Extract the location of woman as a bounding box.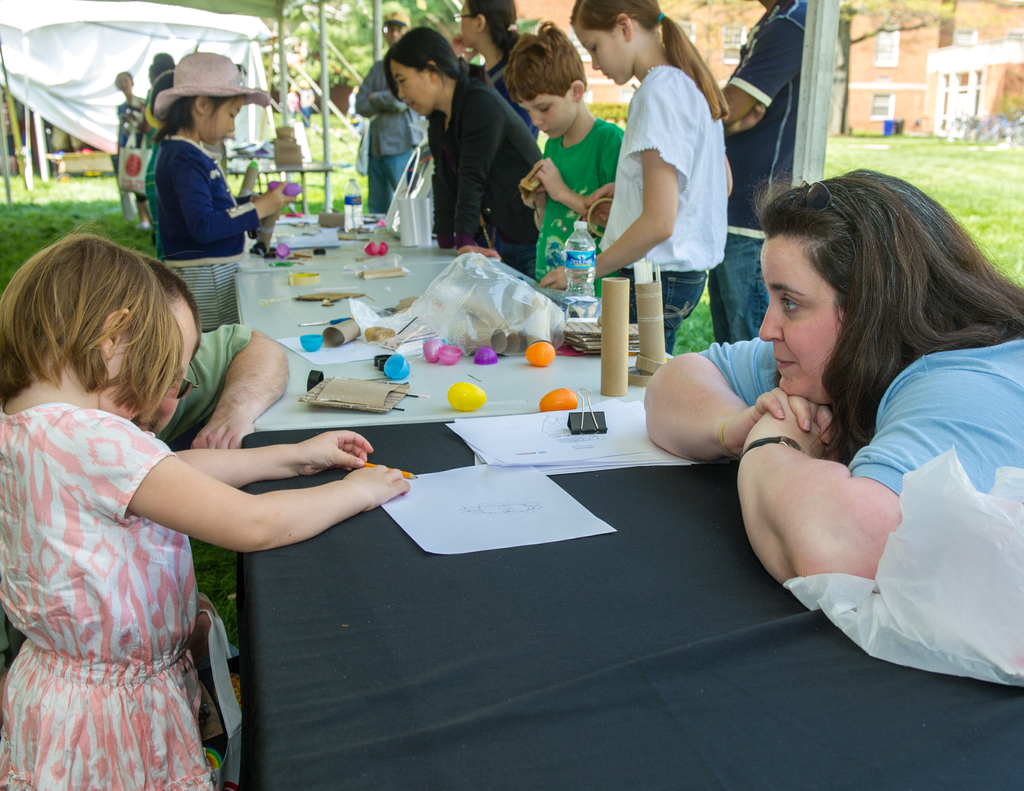
696 150 1023 698.
